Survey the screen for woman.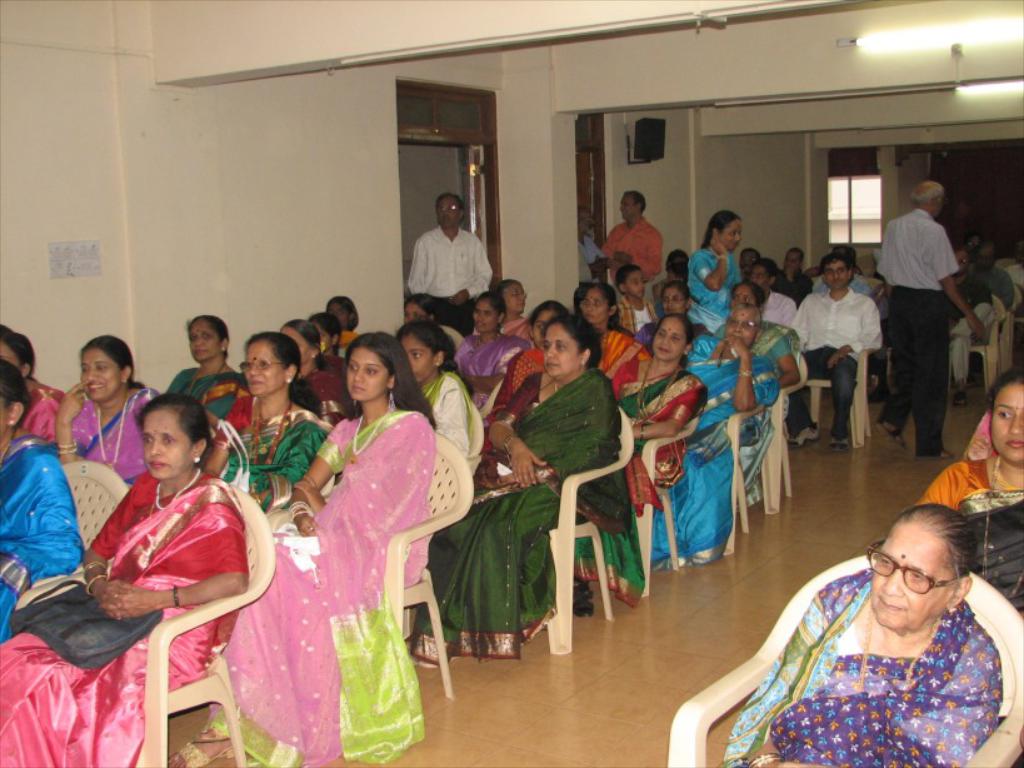
Survey found: bbox=[194, 334, 335, 520].
